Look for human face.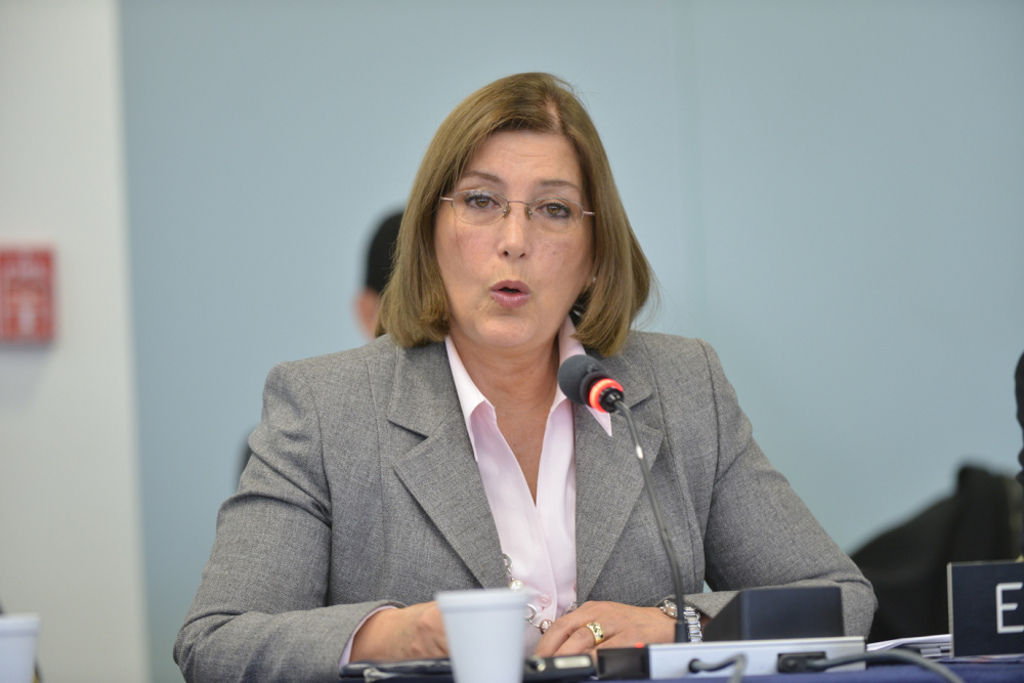
Found: Rect(430, 126, 591, 348).
